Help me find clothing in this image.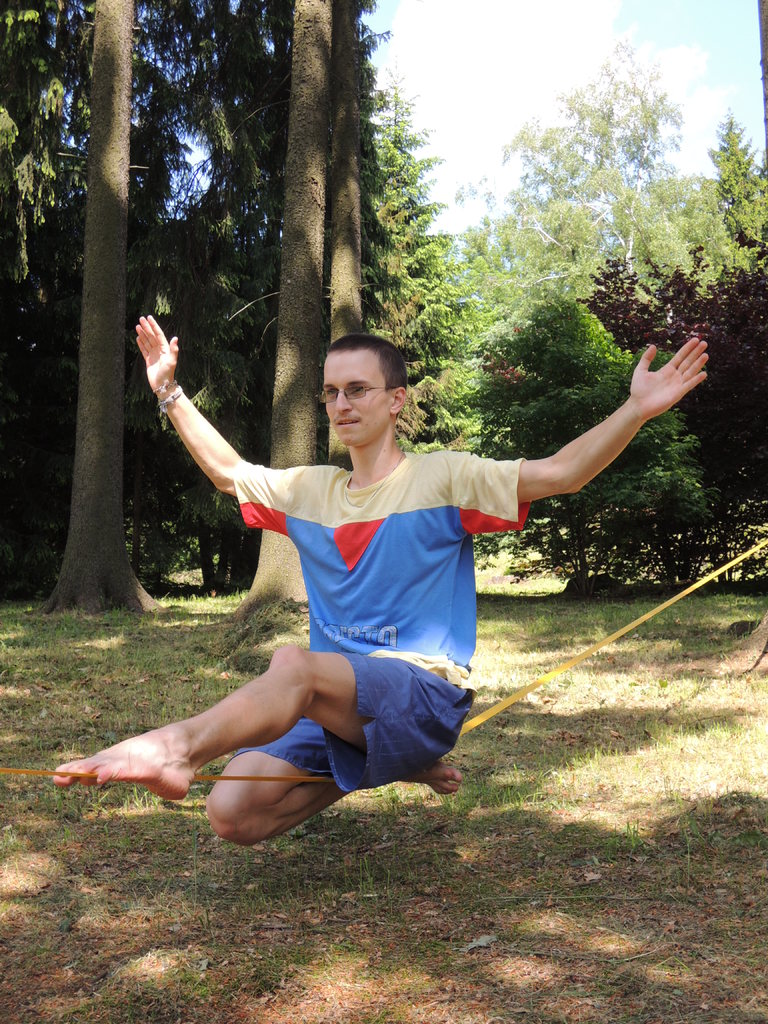
Found it: (left=84, top=457, right=522, bottom=776).
